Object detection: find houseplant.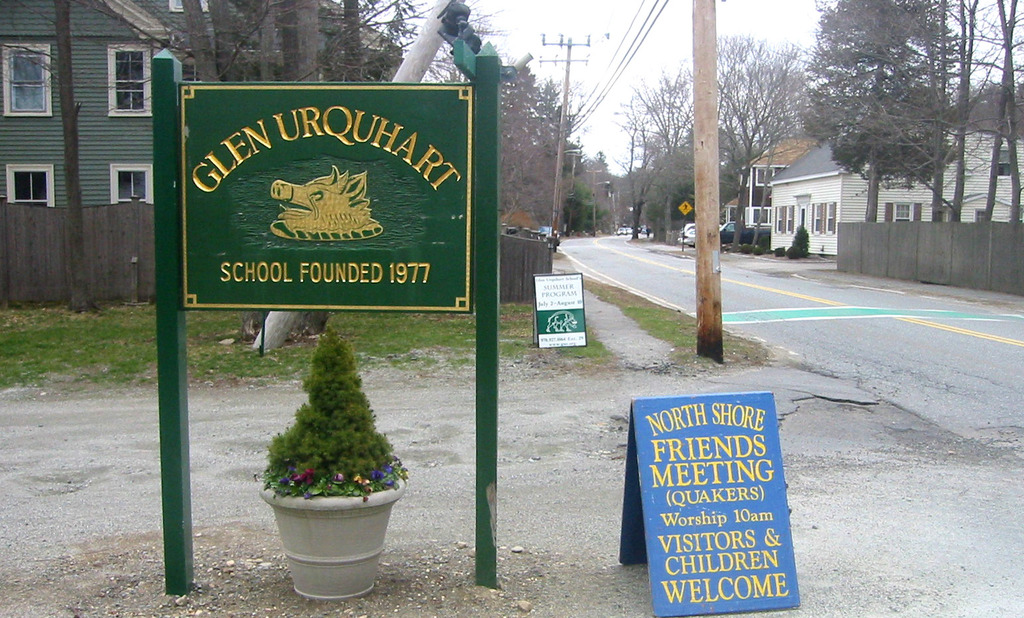
<box>259,321,400,609</box>.
